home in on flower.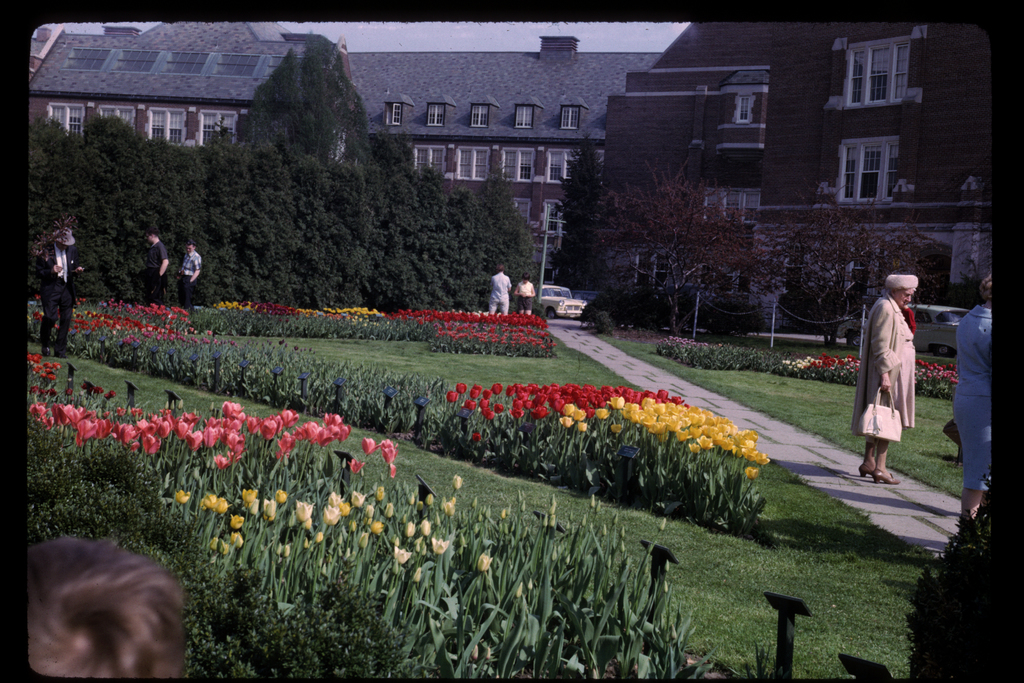
Homed in at l=204, t=494, r=218, b=511.
